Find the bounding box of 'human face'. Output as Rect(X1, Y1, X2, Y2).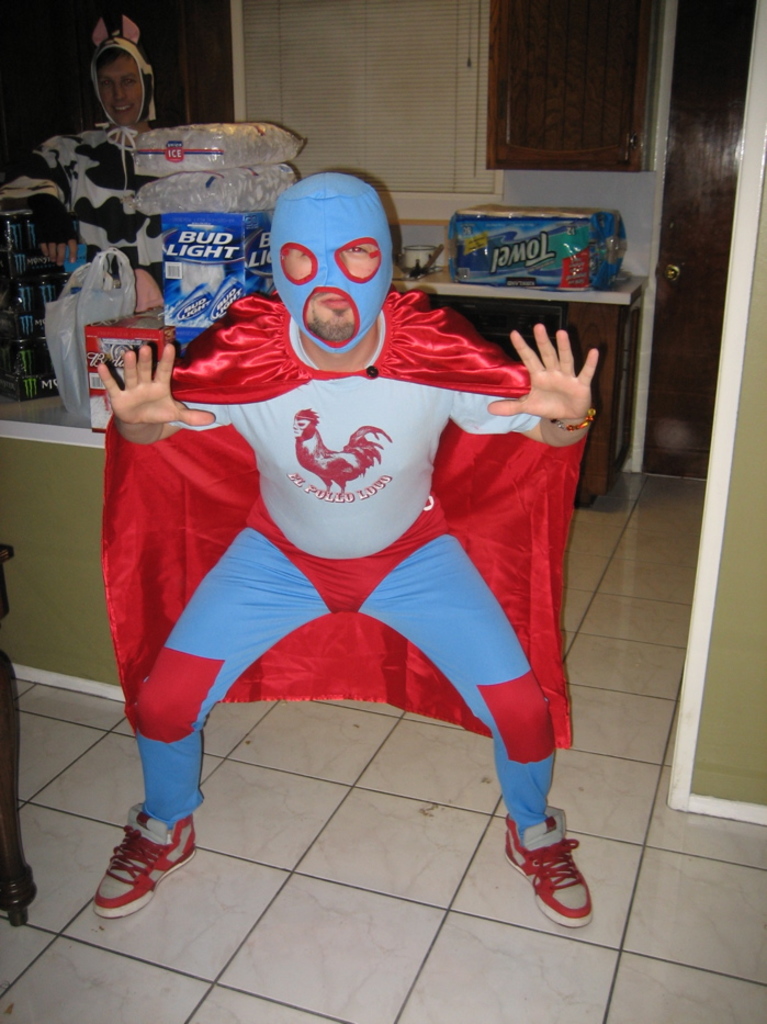
Rect(269, 196, 398, 337).
